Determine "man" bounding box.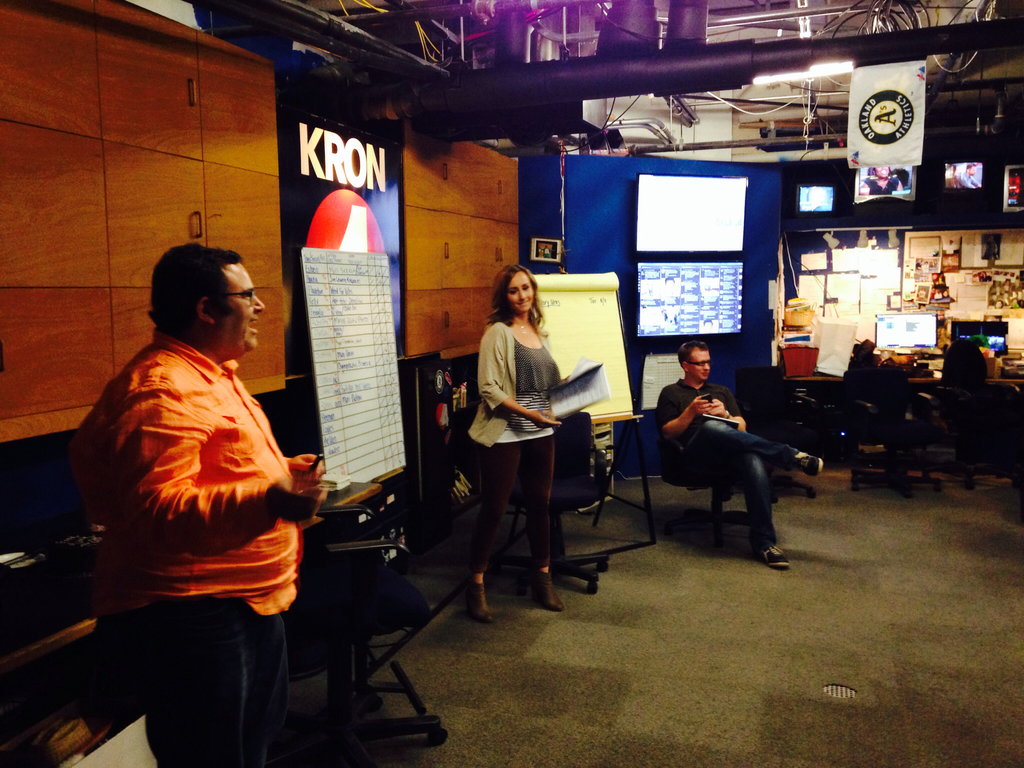
Determined: detection(72, 241, 345, 767).
